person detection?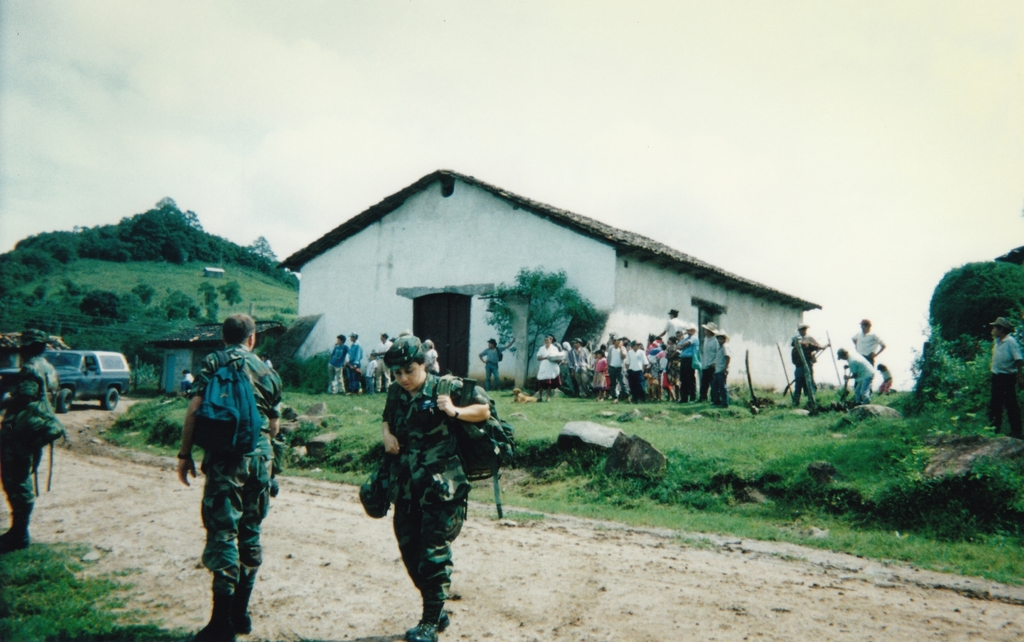
rect(387, 333, 497, 641)
